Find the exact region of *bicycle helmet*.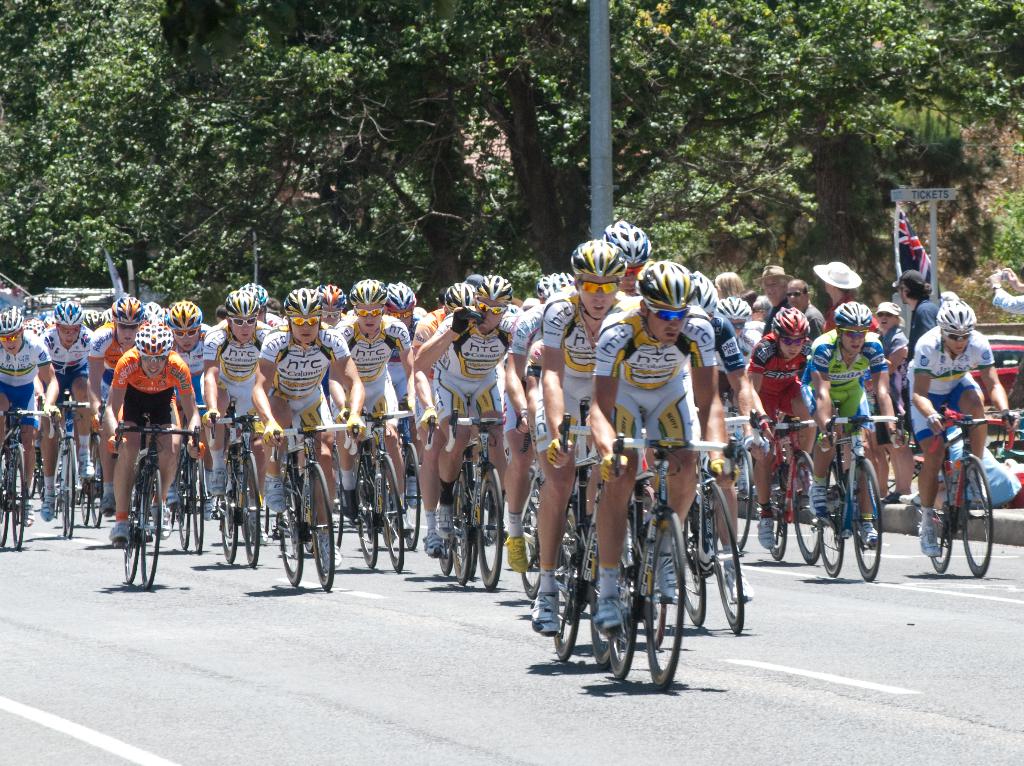
Exact region: 938,298,976,331.
